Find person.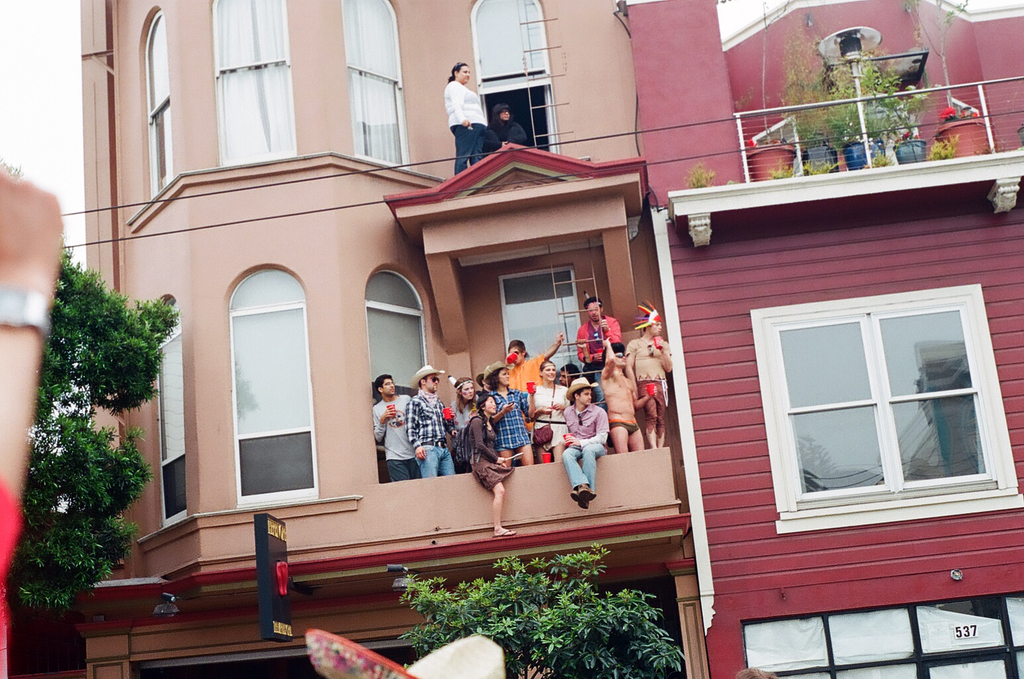
pyautogui.locateOnScreen(628, 297, 680, 454).
